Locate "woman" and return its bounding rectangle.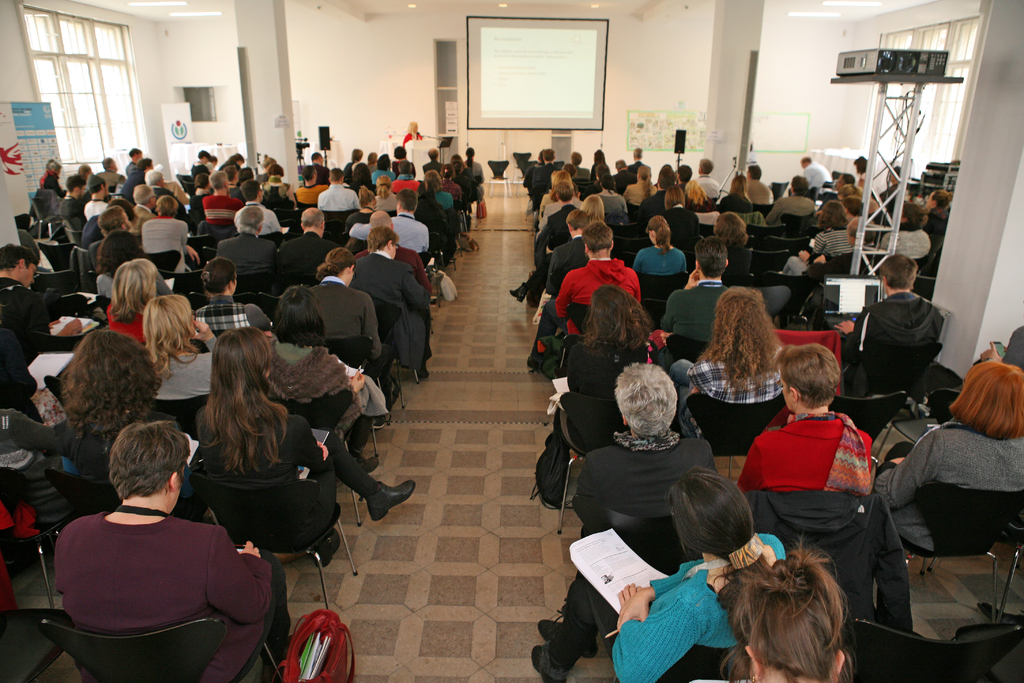
{"left": 441, "top": 164, "right": 462, "bottom": 201}.
